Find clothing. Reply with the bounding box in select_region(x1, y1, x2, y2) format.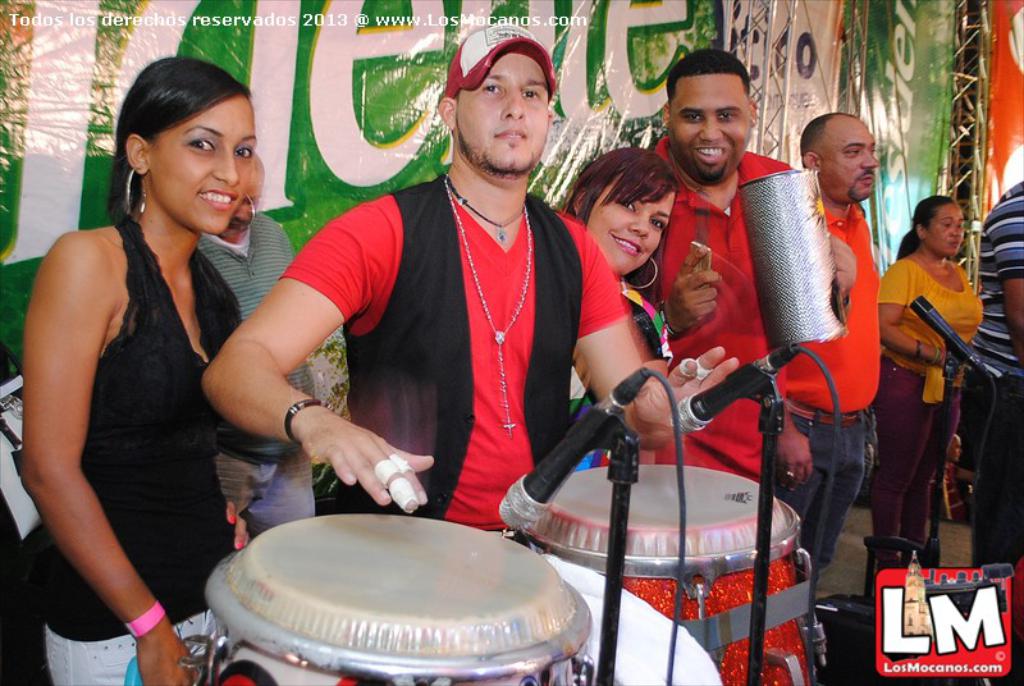
select_region(36, 212, 236, 685).
